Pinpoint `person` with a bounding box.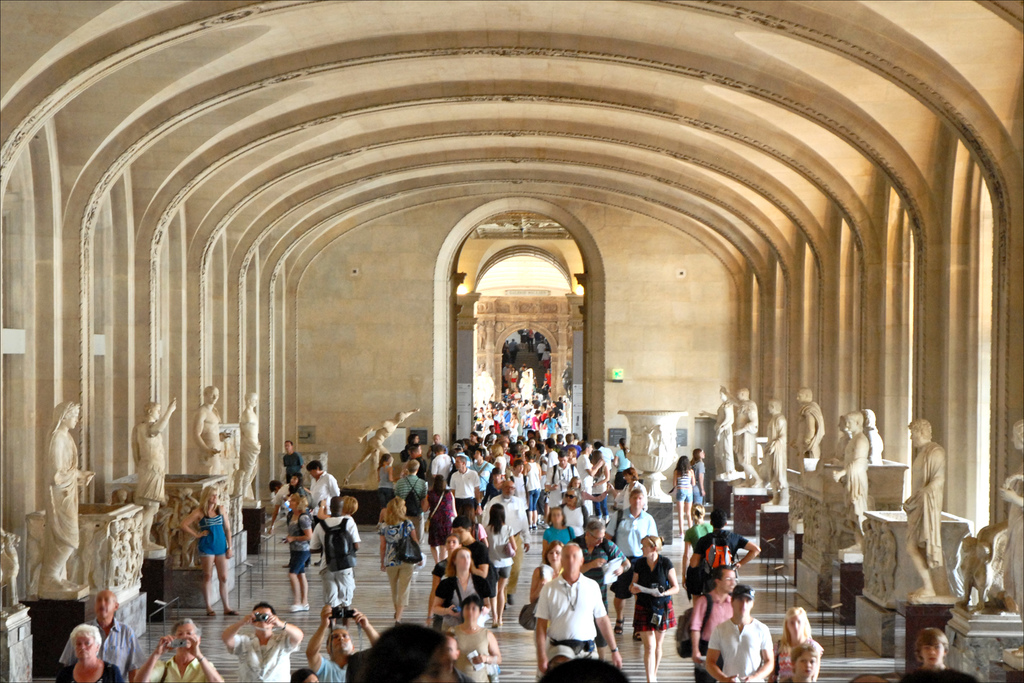
detection(315, 492, 367, 633).
